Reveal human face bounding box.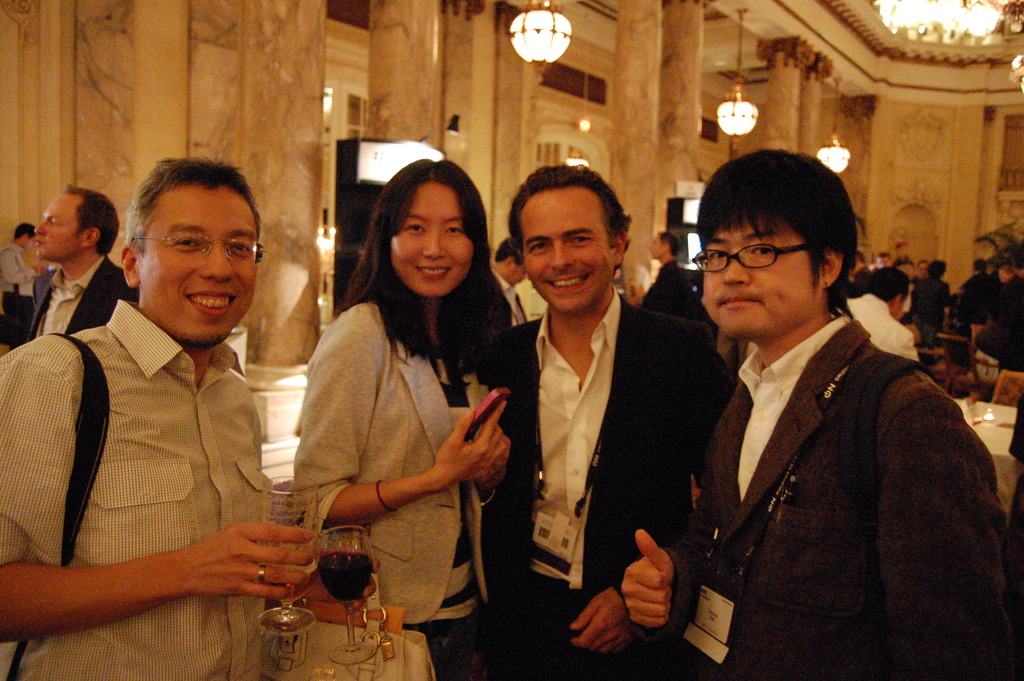
Revealed: bbox=[383, 184, 483, 294].
